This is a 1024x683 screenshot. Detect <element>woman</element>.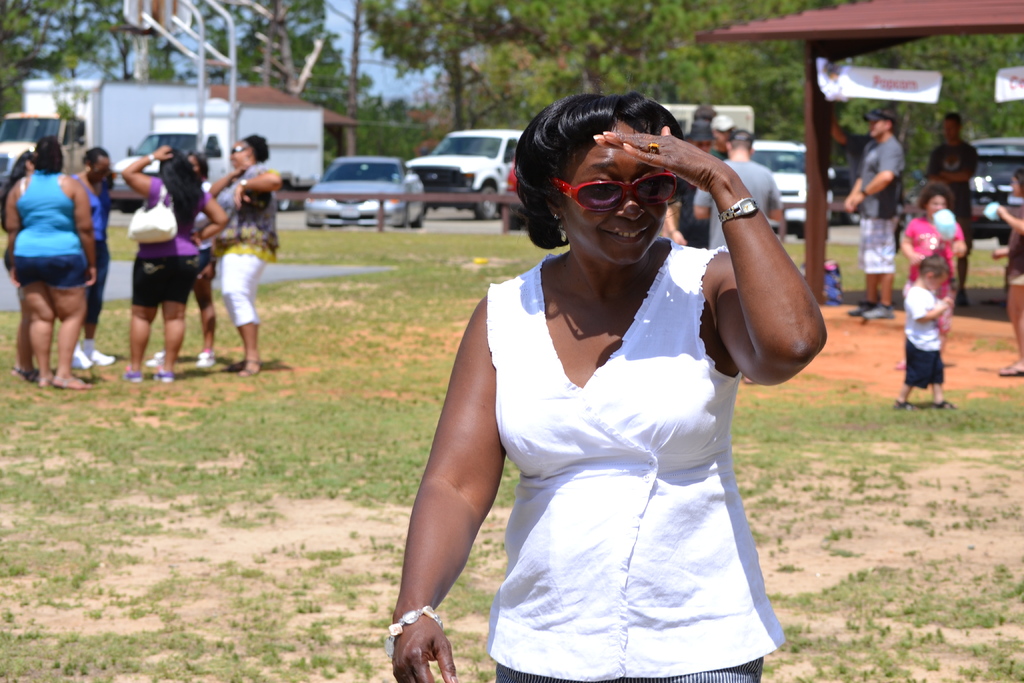
<region>73, 147, 115, 371</region>.
